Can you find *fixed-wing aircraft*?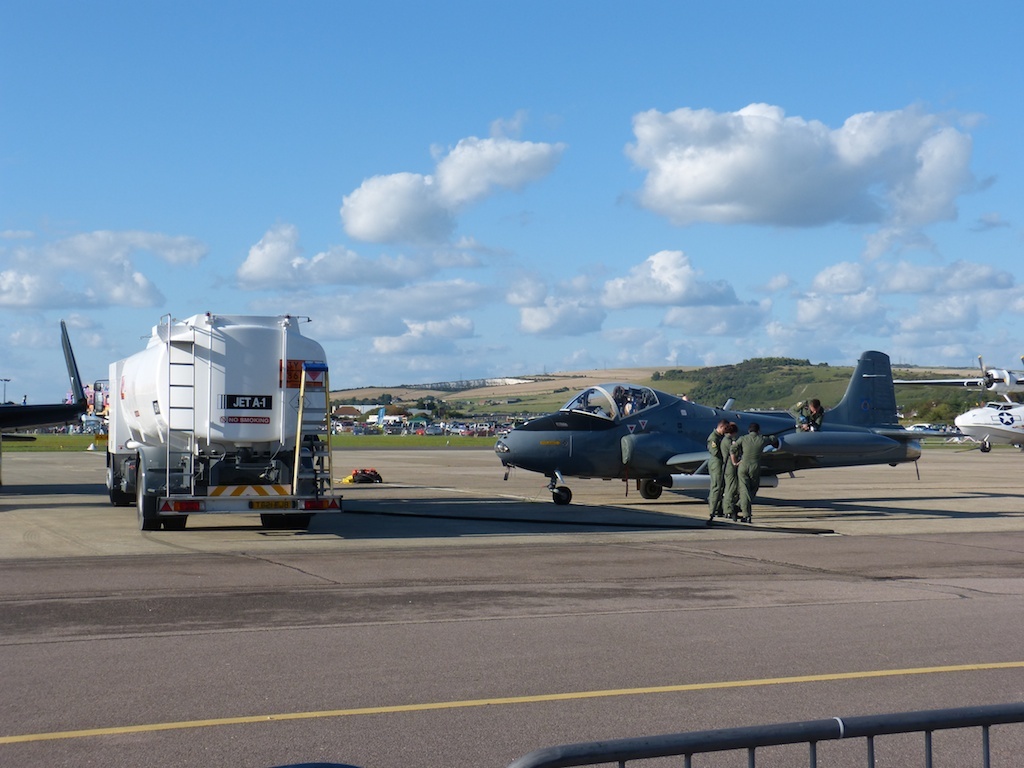
Yes, bounding box: l=888, t=347, r=1023, b=451.
